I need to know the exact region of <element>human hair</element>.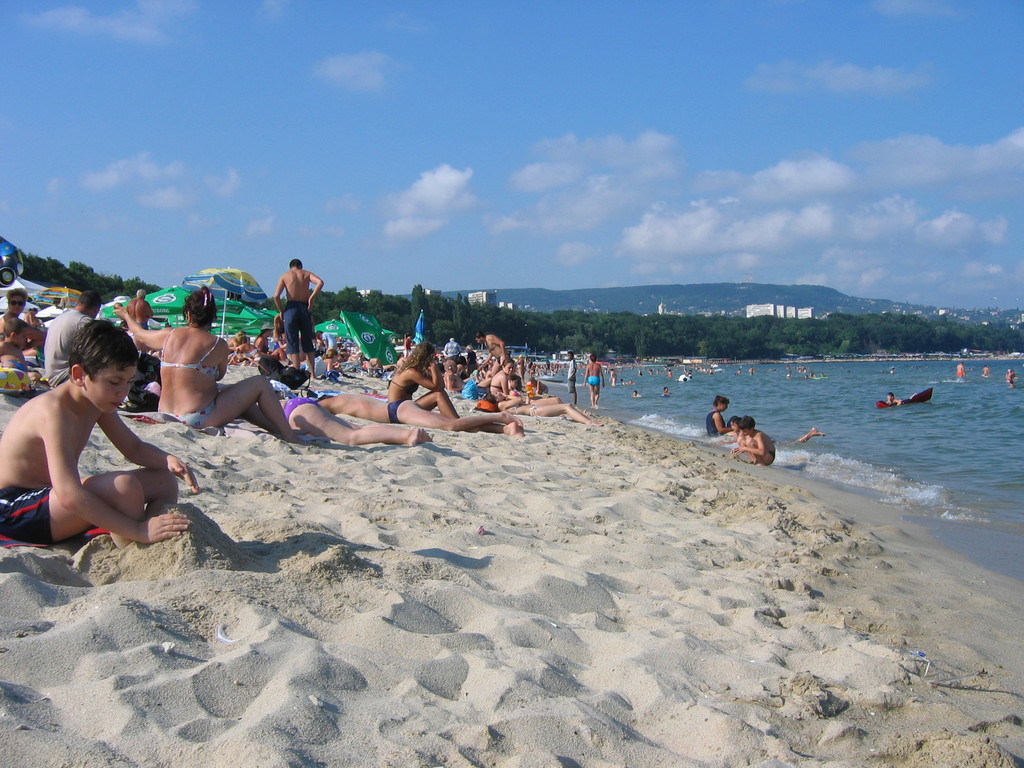
Region: left=289, top=256, right=302, bottom=266.
